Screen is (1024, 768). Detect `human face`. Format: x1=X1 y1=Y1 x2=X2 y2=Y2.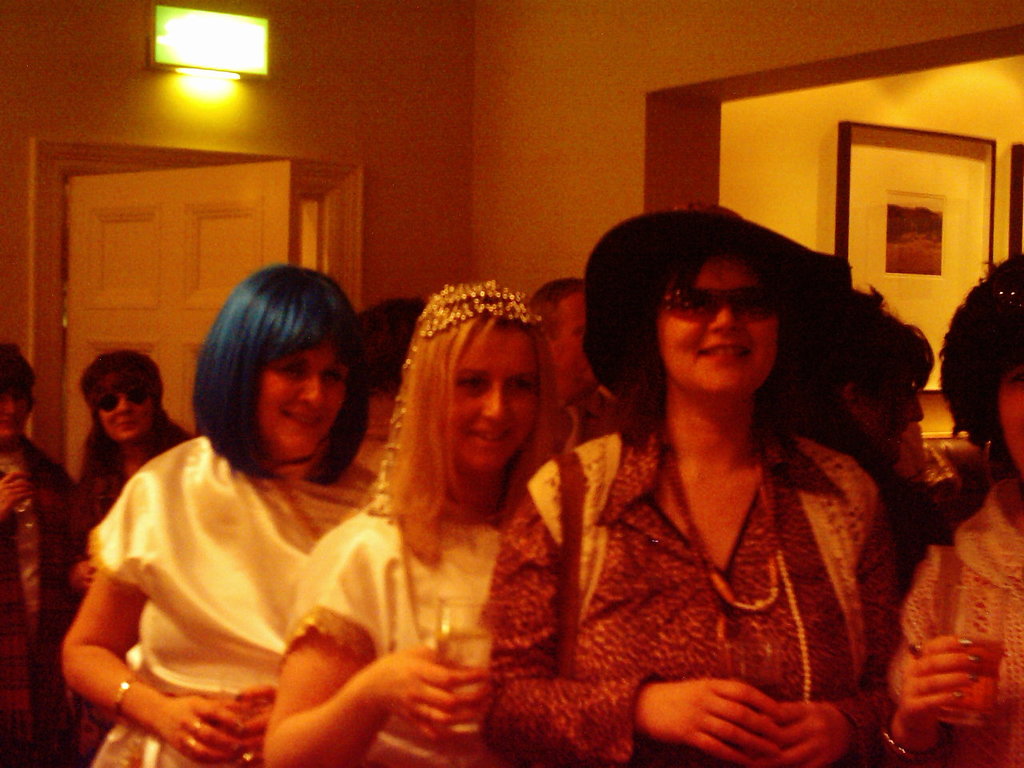
x1=999 y1=364 x2=1023 y2=476.
